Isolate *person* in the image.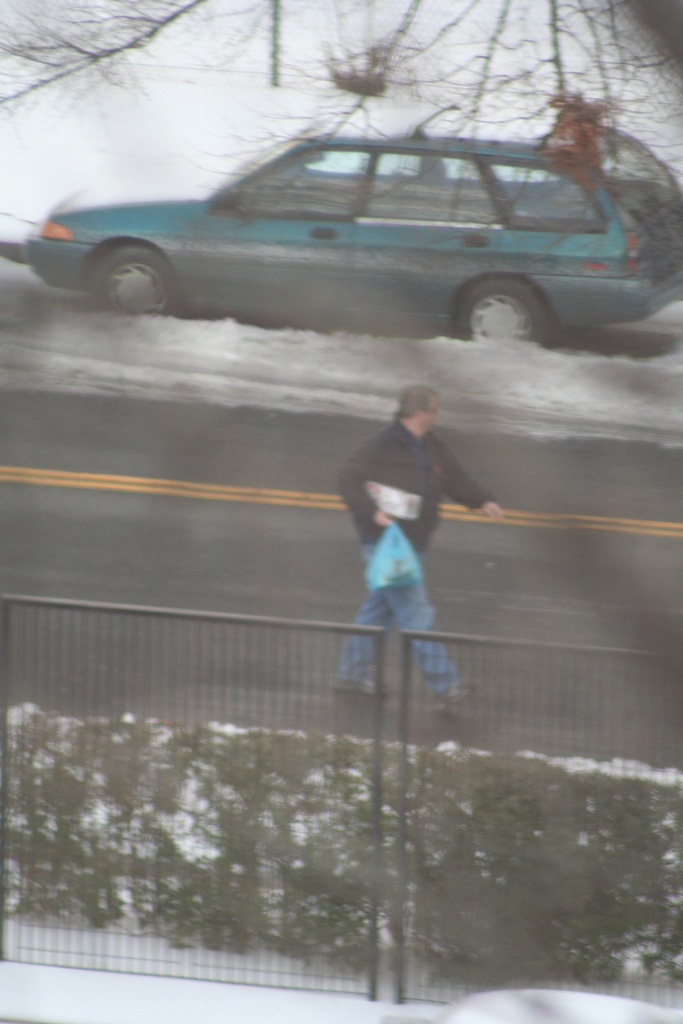
Isolated region: pyautogui.locateOnScreen(332, 384, 500, 718).
